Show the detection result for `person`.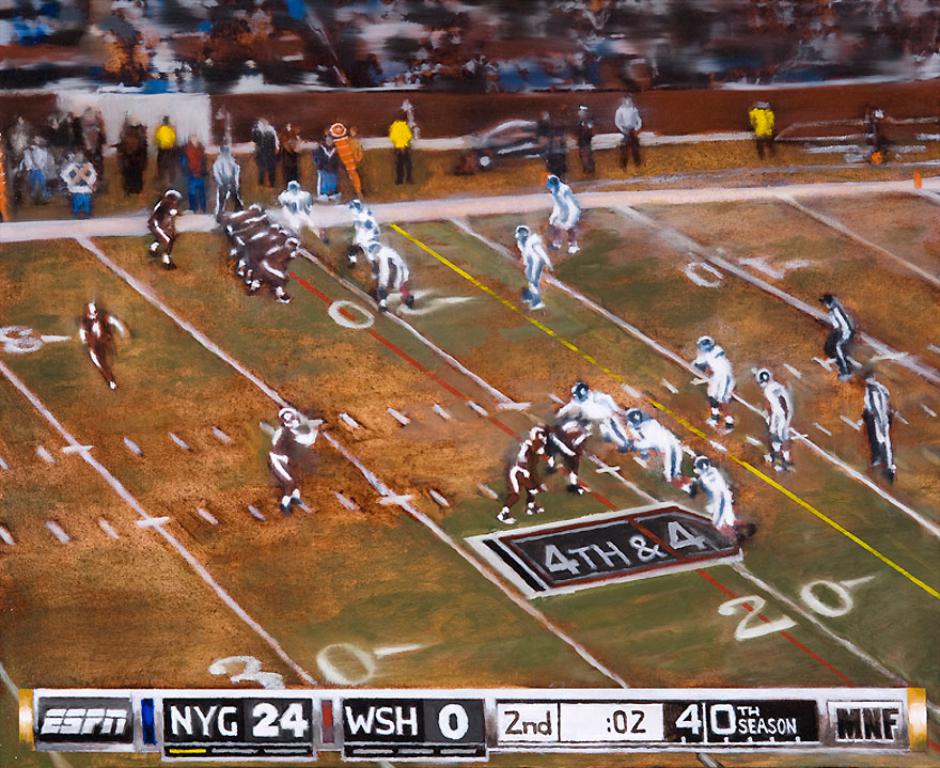
543,176,577,260.
